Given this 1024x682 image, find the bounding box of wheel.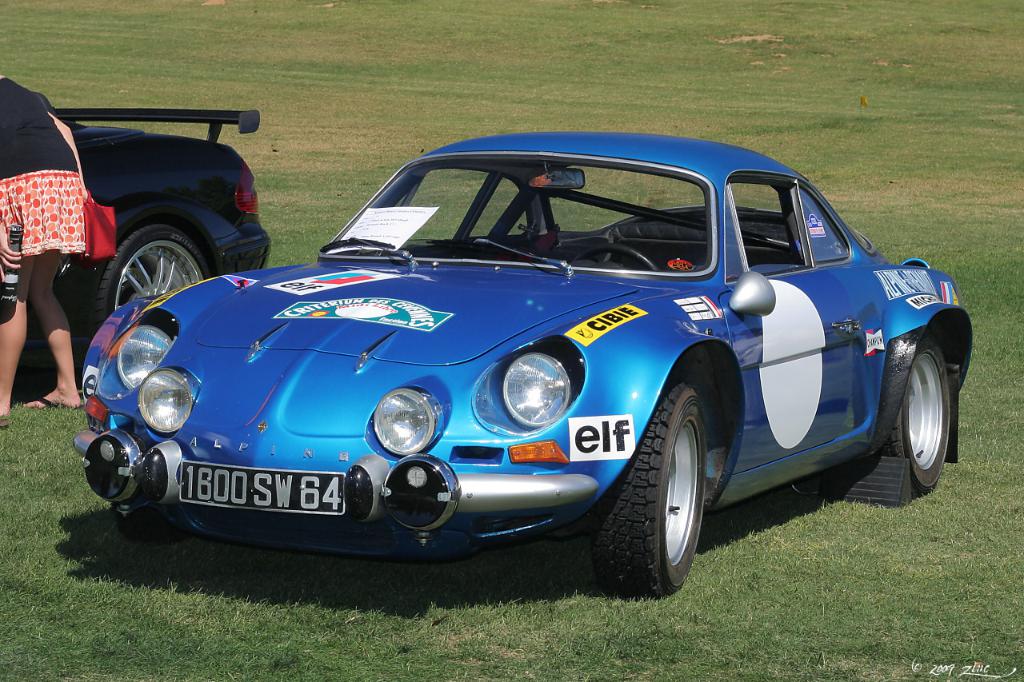
[left=86, top=222, right=208, bottom=341].
